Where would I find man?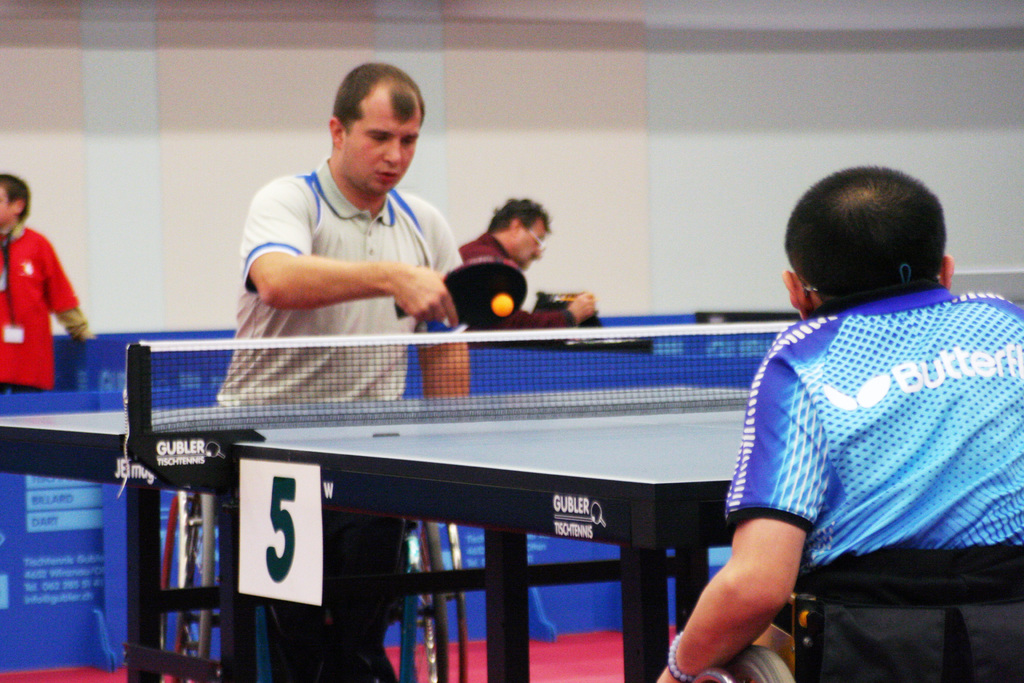
At [x1=701, y1=176, x2=1016, y2=645].
